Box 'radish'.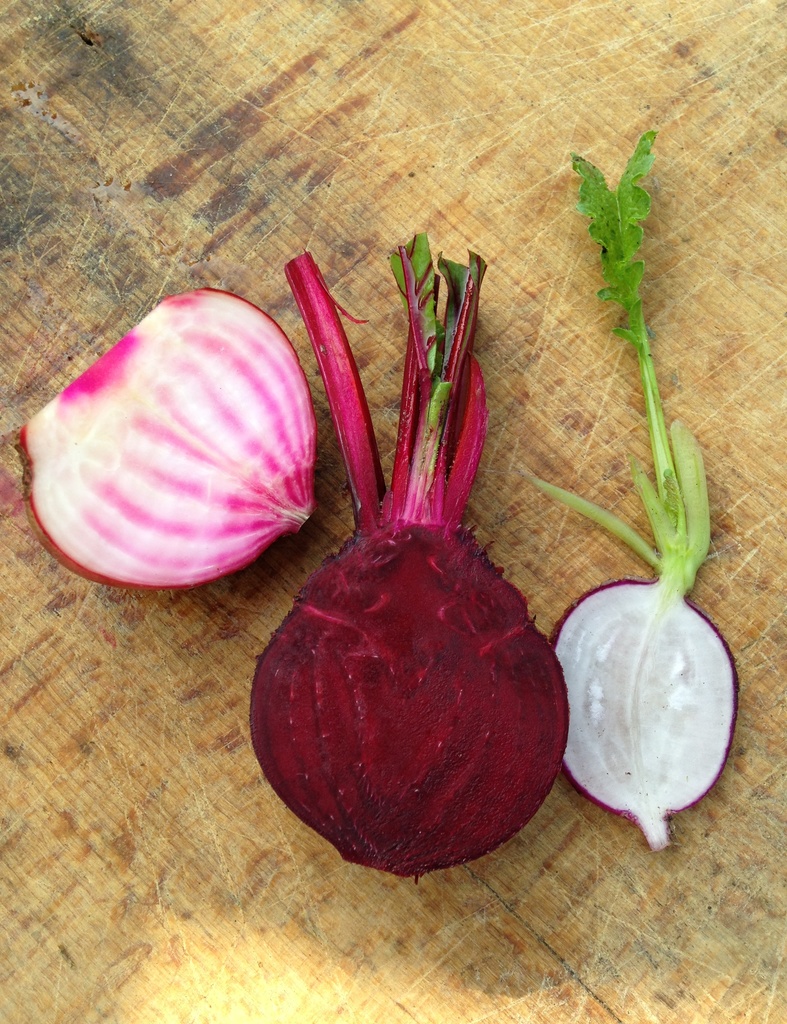
[left=543, top=127, right=747, bottom=852].
